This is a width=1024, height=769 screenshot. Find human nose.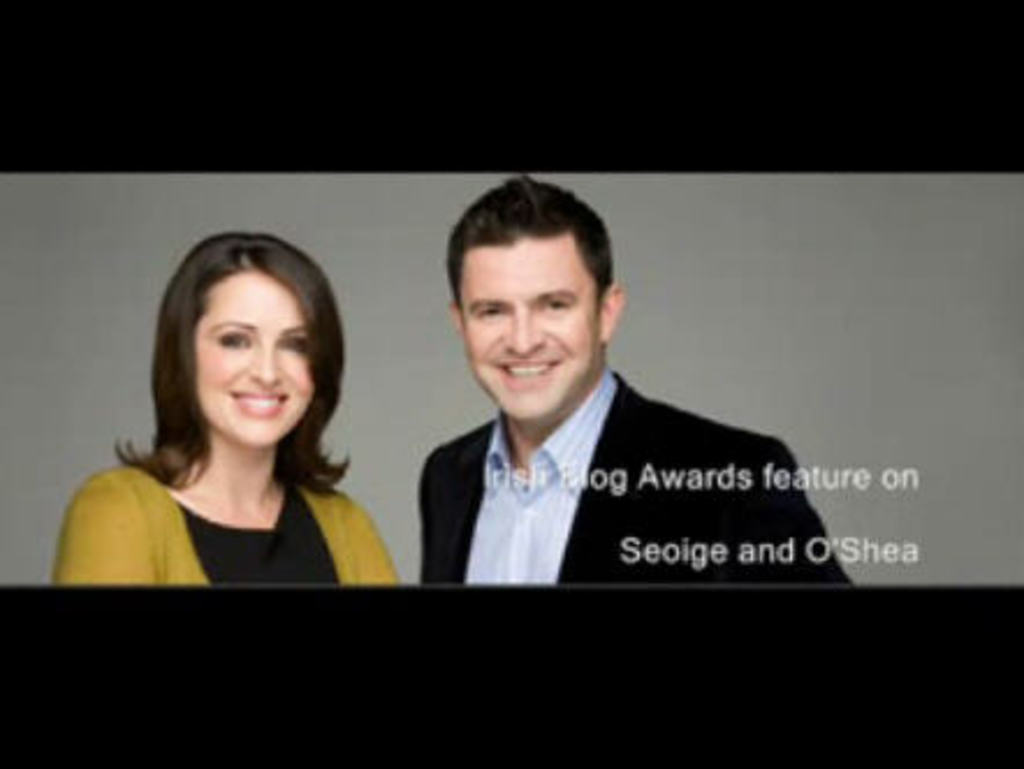
Bounding box: region(250, 350, 280, 387).
